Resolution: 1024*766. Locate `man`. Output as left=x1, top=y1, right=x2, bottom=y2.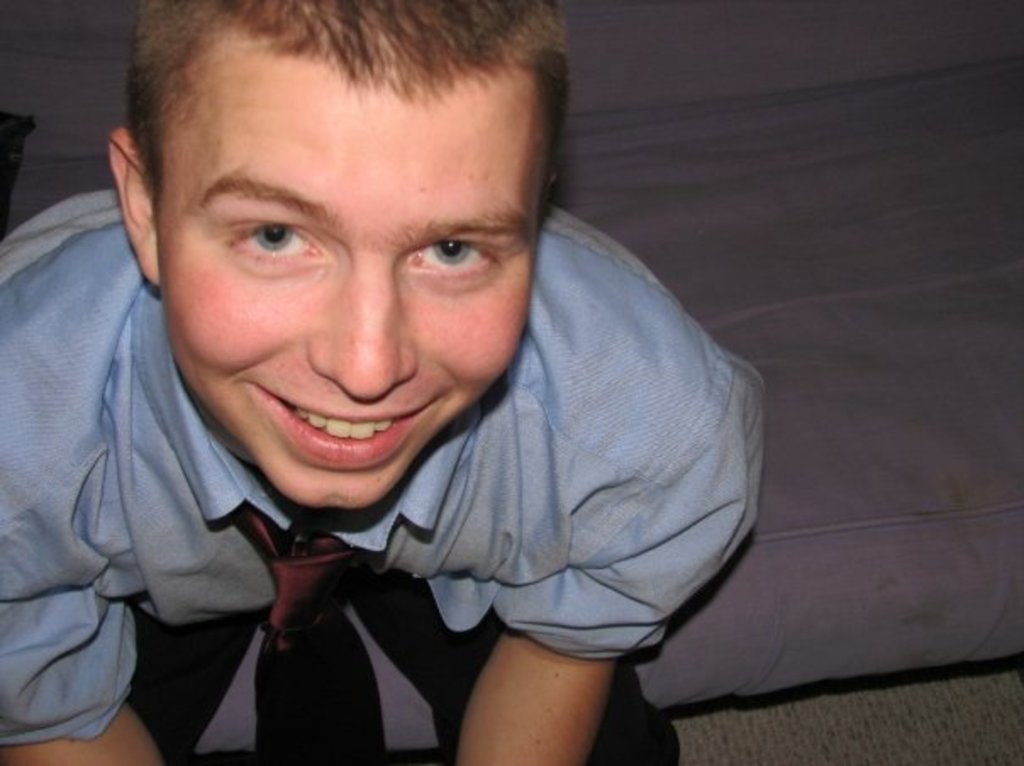
left=0, top=0, right=800, bottom=735.
